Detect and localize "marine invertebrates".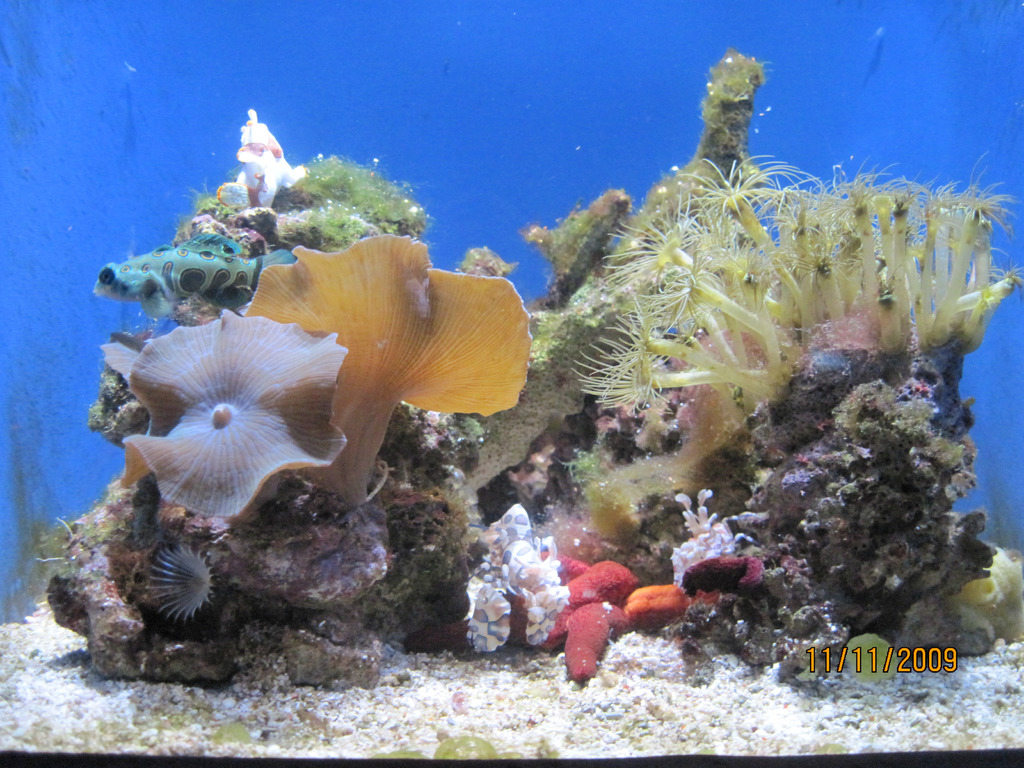
Localized at Rect(369, 410, 498, 500).
